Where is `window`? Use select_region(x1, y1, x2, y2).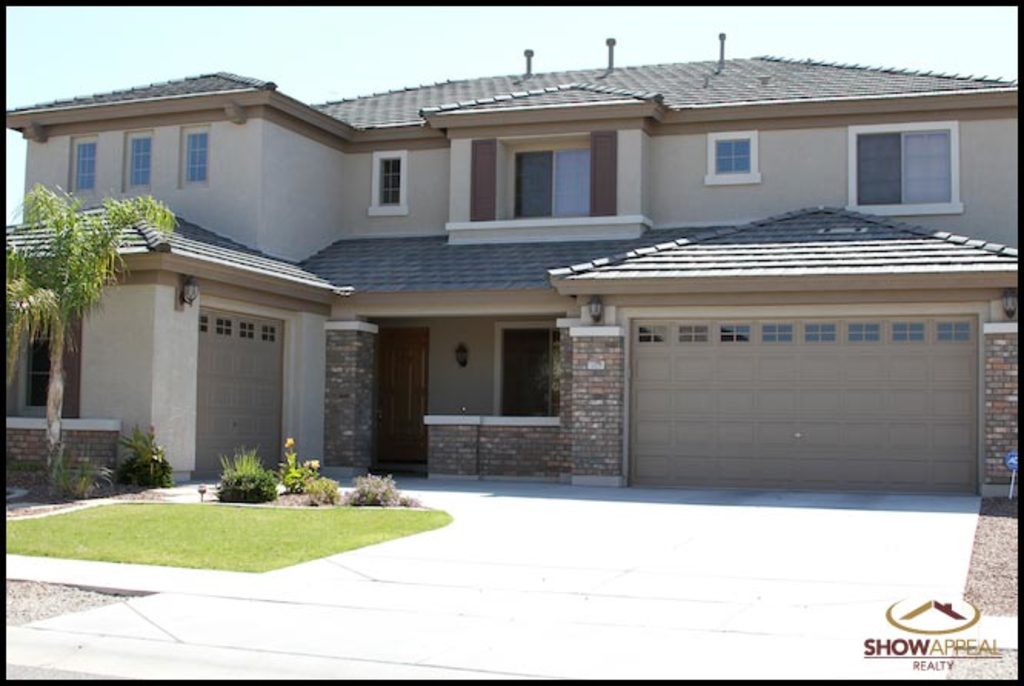
select_region(188, 137, 203, 183).
